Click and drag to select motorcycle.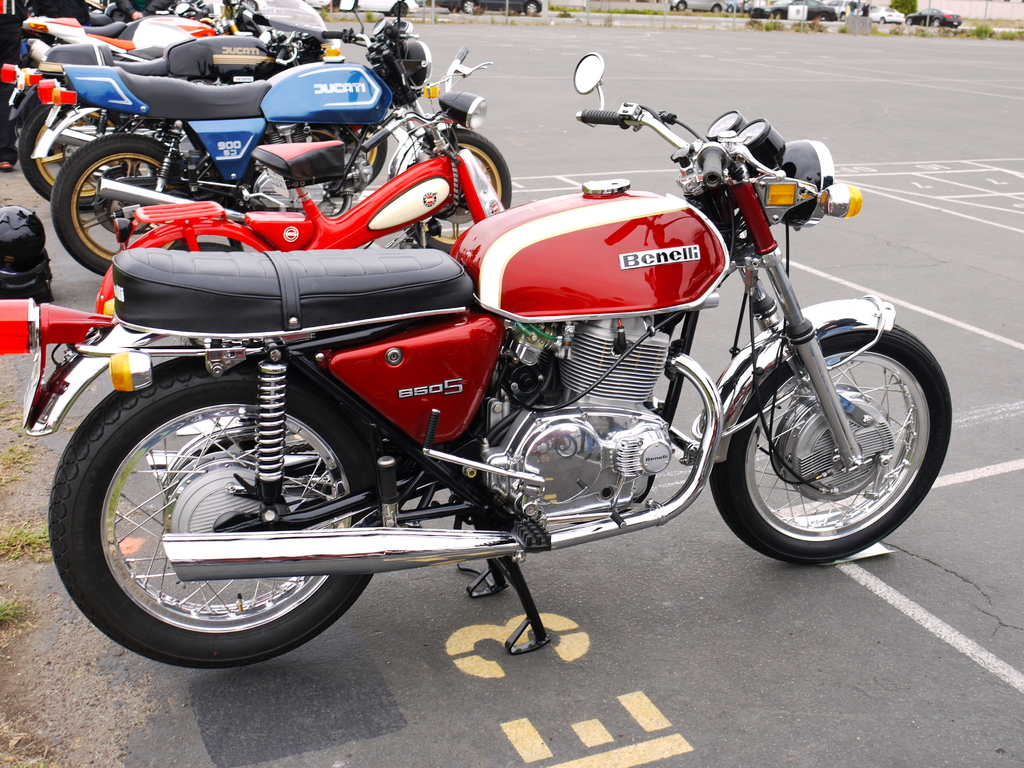
Selection: [left=9, top=0, right=387, bottom=212].
